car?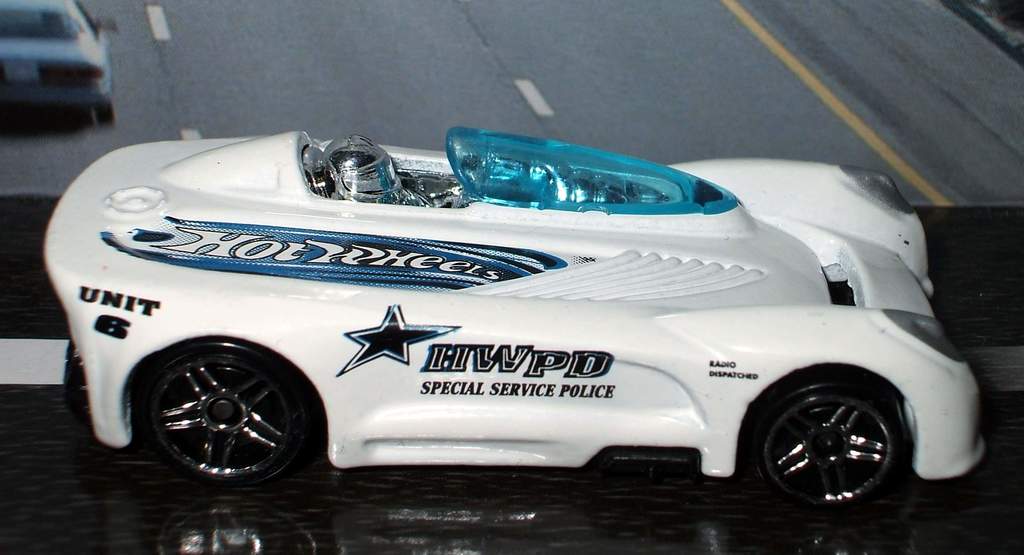
0,0,118,136
